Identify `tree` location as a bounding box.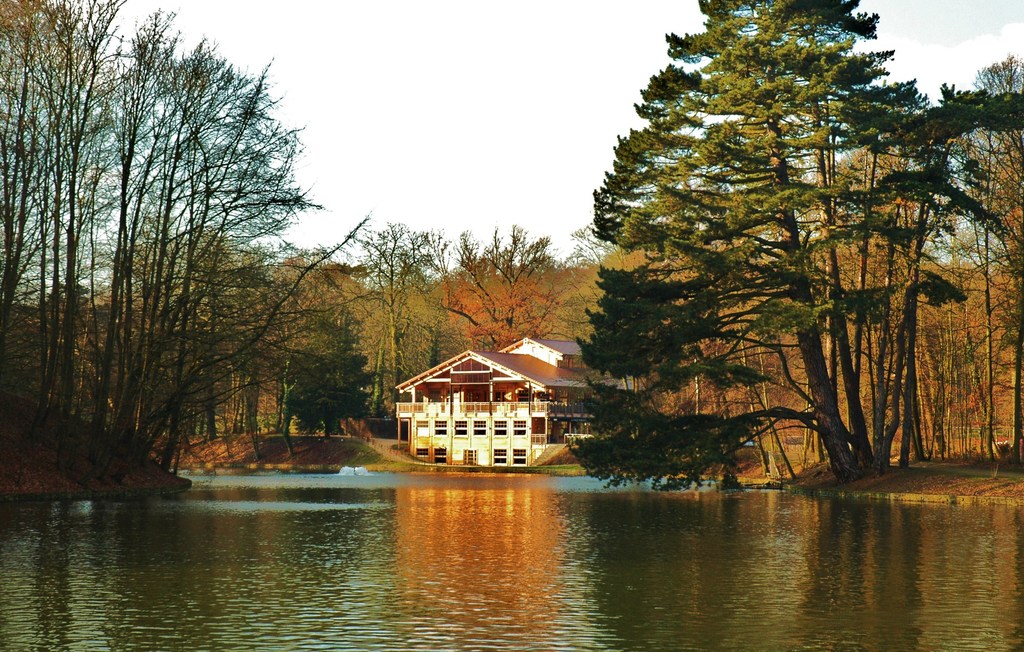
detection(146, 40, 255, 390).
